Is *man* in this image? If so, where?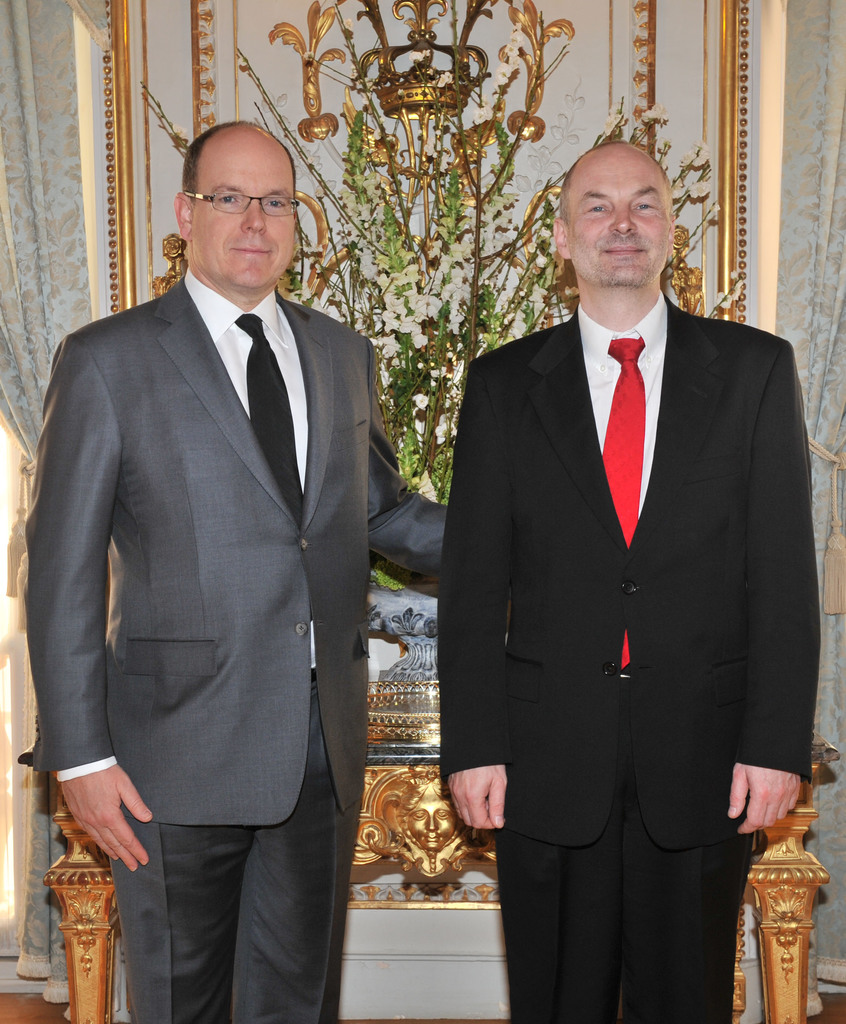
Yes, at rect(21, 90, 406, 998).
